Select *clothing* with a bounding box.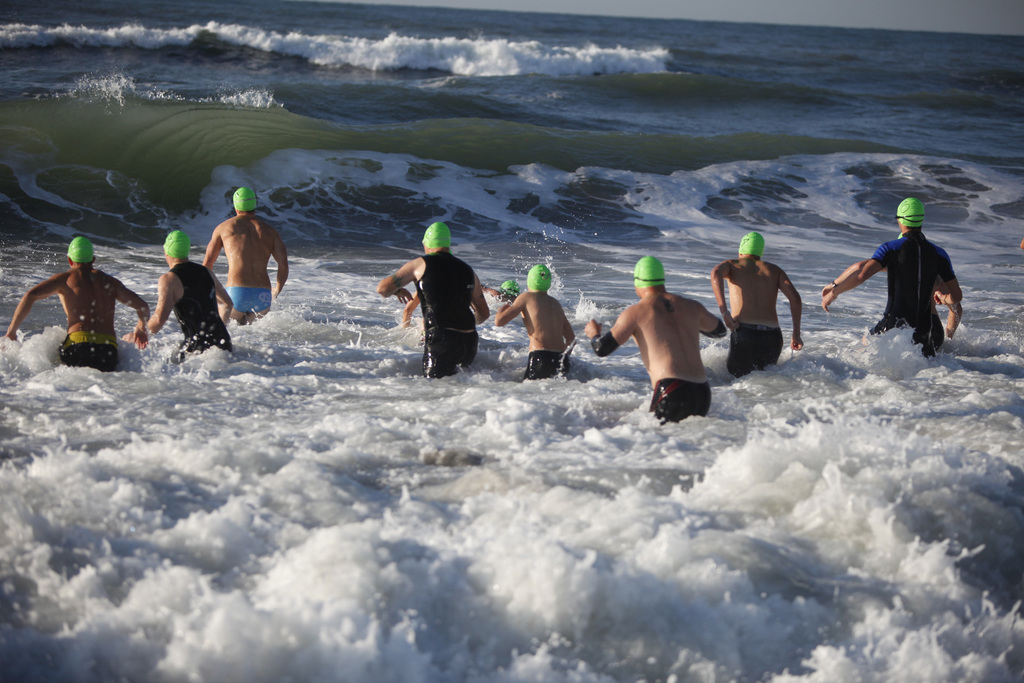
(648, 369, 709, 424).
